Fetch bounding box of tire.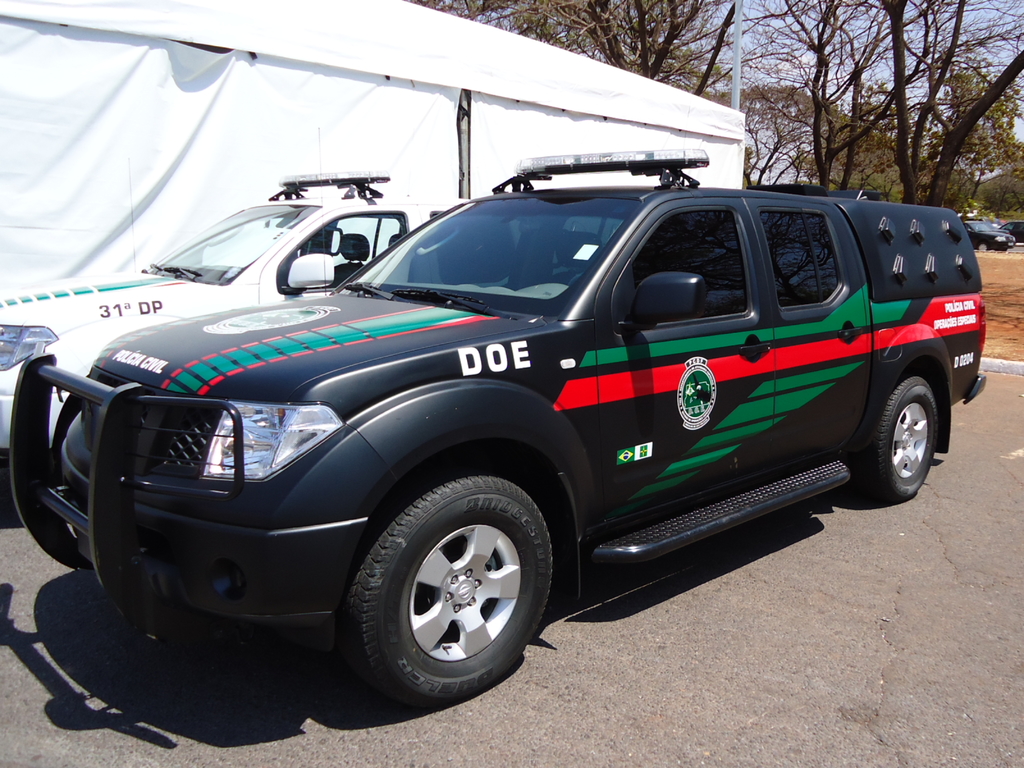
Bbox: select_region(349, 476, 551, 703).
